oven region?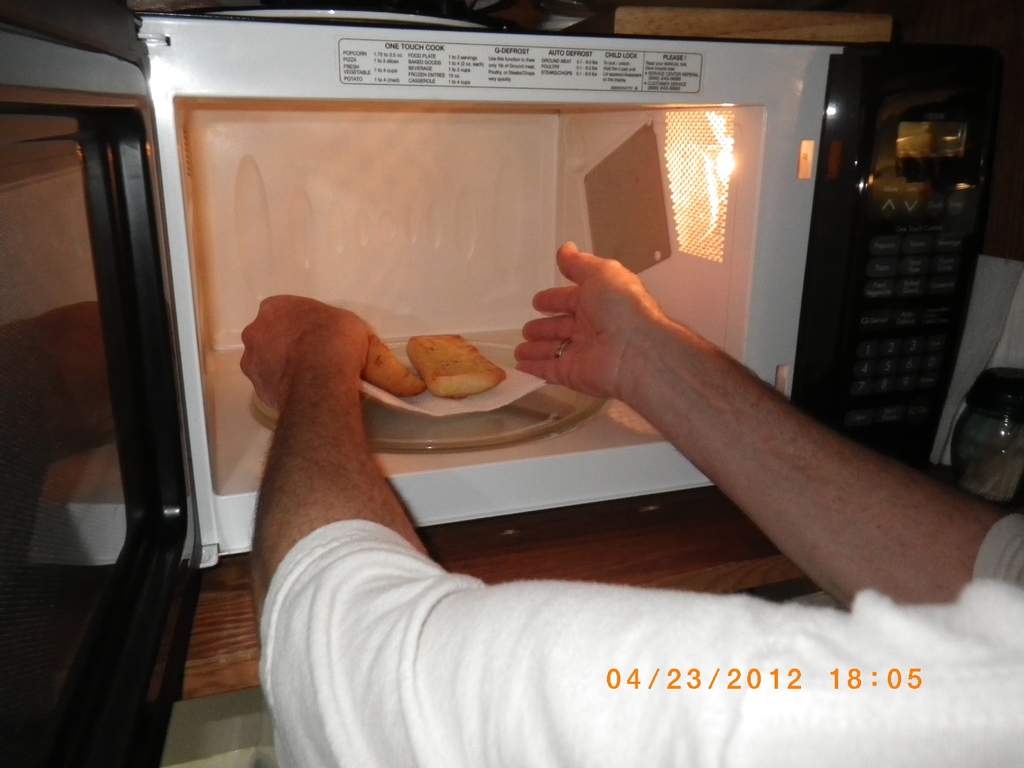
(0,9,993,767)
